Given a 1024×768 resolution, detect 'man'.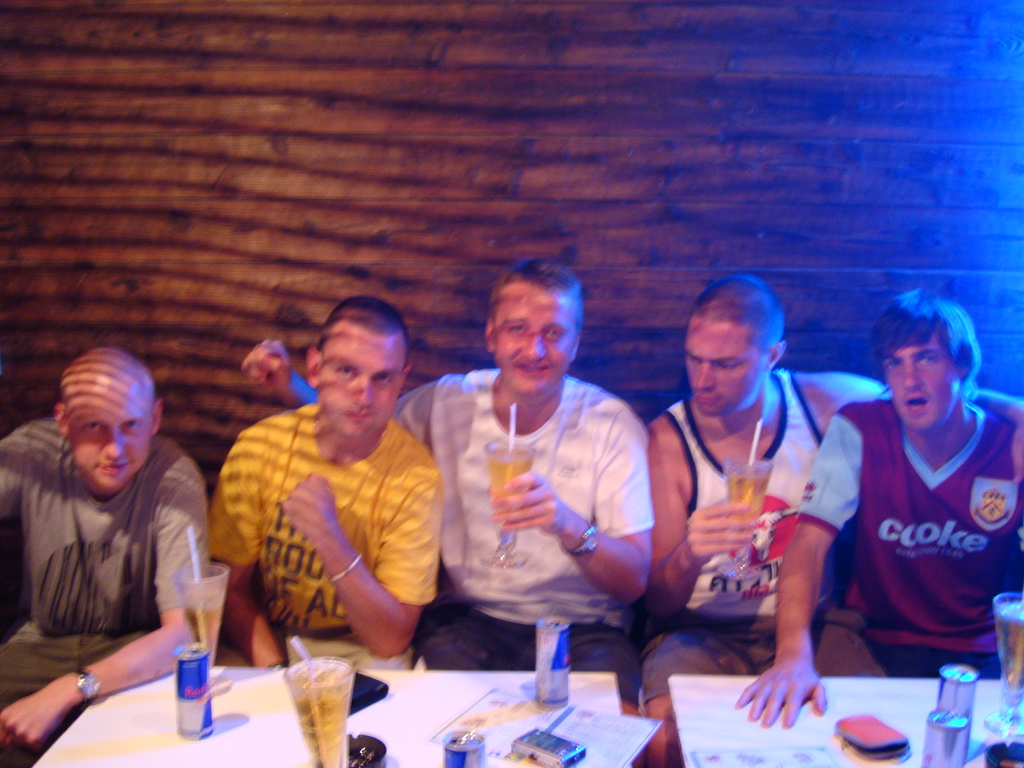
crop(0, 349, 207, 754).
